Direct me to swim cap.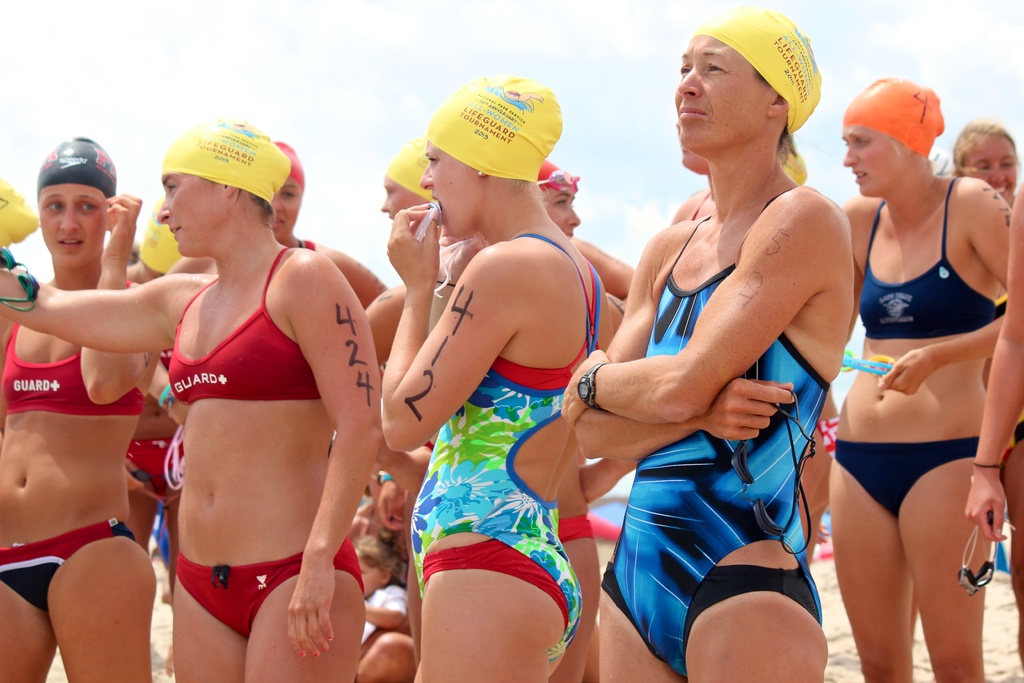
Direction: (536, 158, 582, 188).
